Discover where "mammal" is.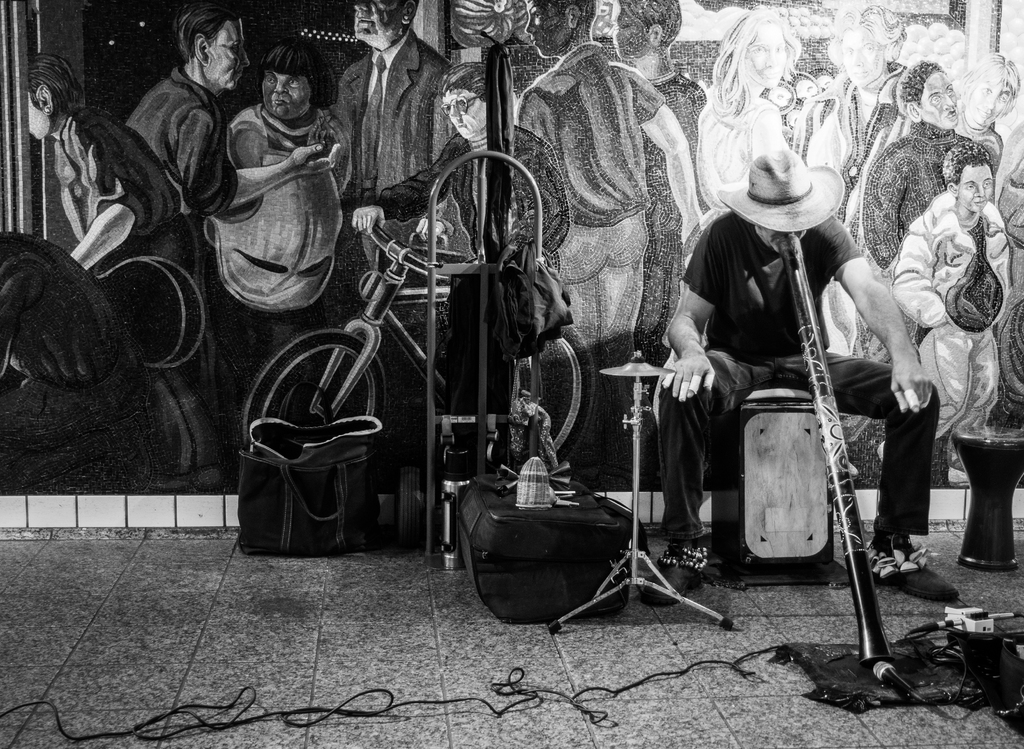
Discovered at BBox(516, 0, 708, 348).
